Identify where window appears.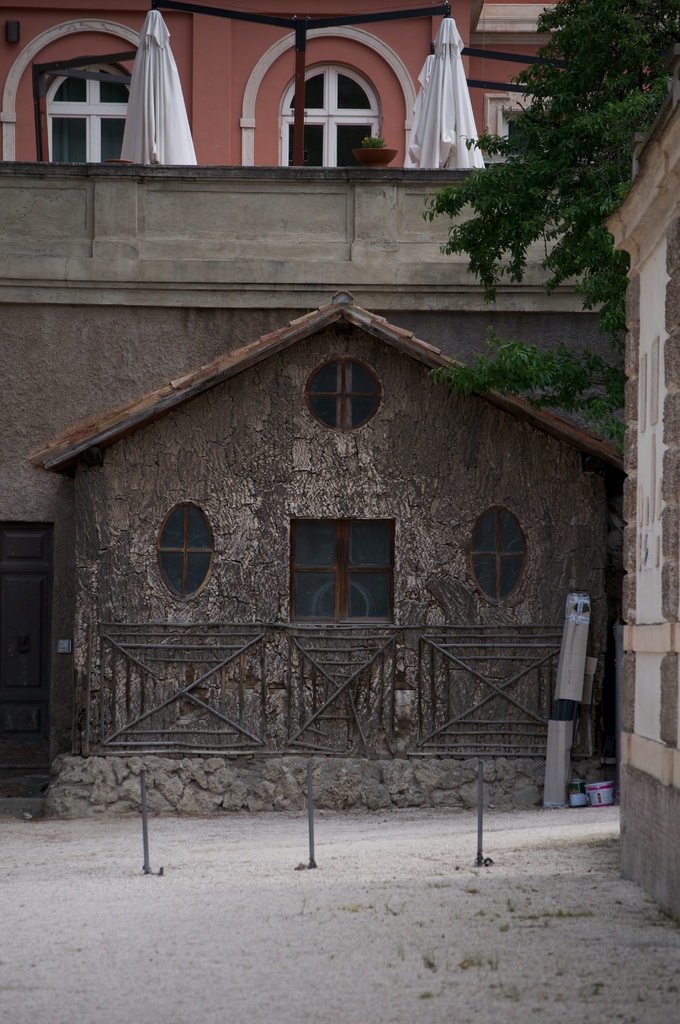
Appears at 154 499 224 599.
